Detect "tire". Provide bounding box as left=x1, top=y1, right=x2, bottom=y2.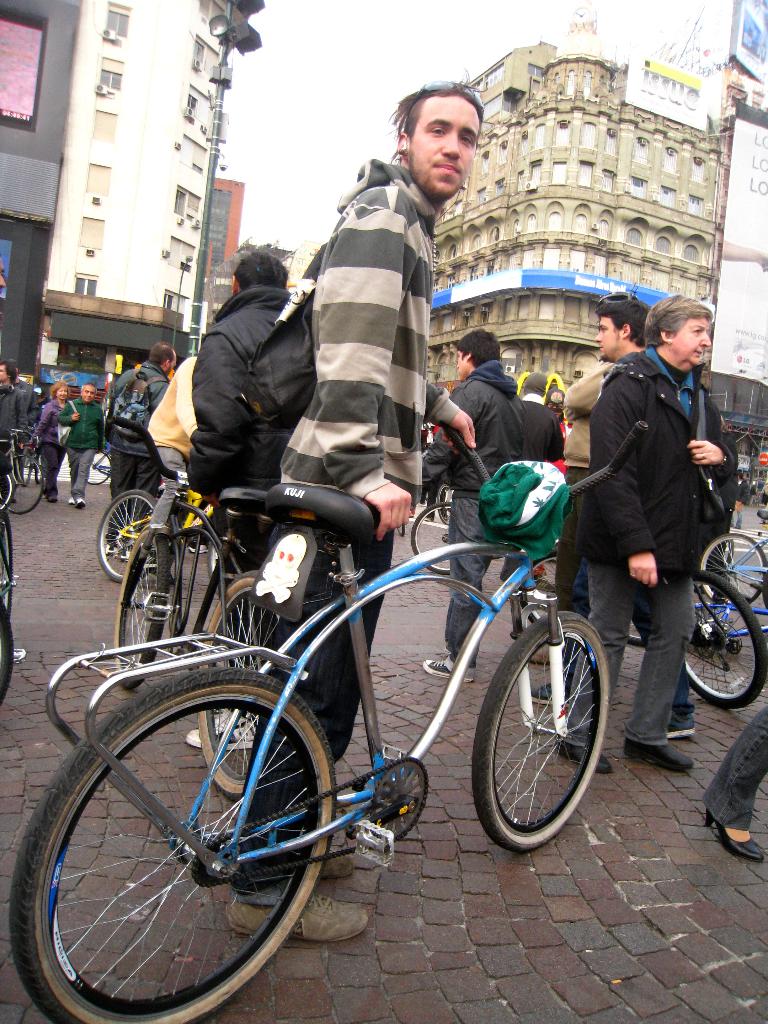
left=438, top=483, right=456, bottom=524.
